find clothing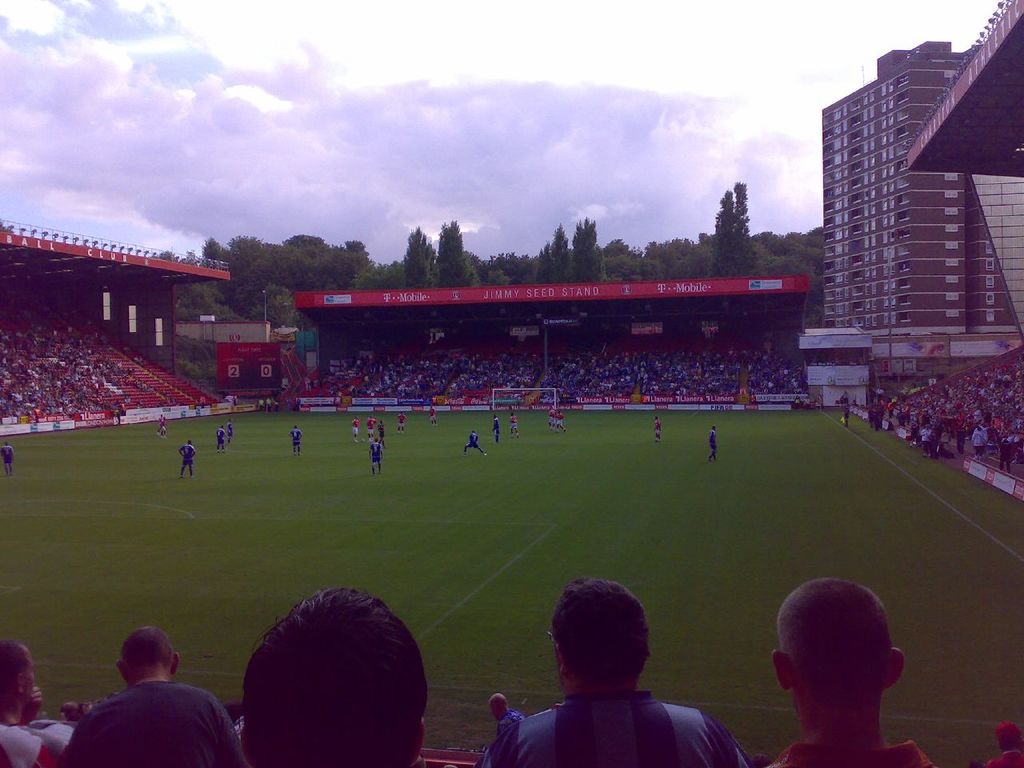
bbox(159, 419, 167, 431)
